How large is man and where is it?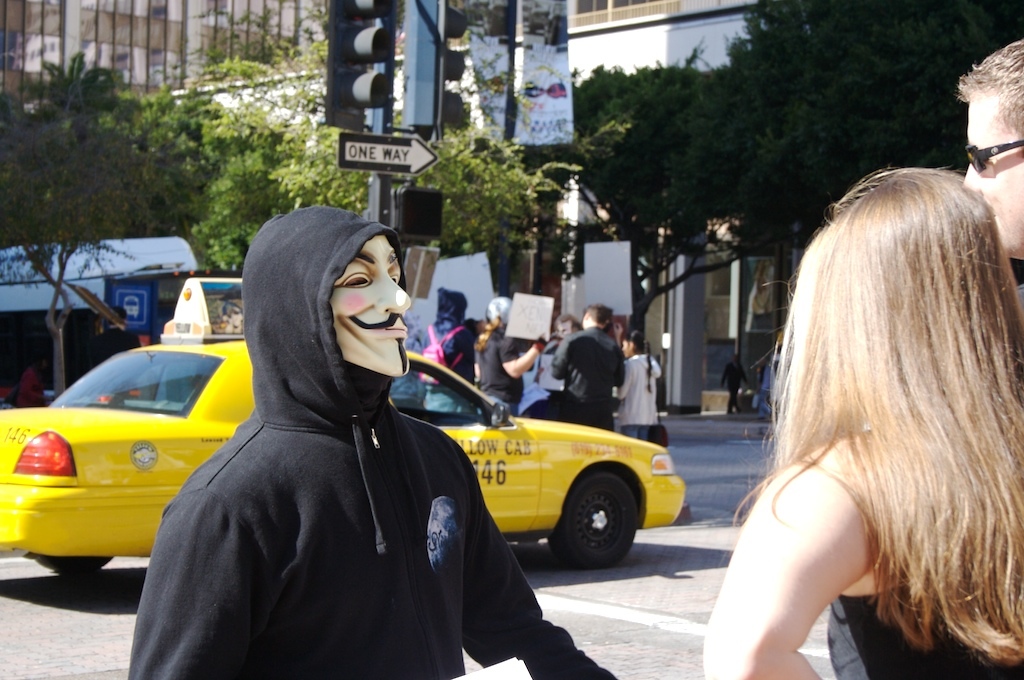
Bounding box: rect(126, 211, 604, 679).
